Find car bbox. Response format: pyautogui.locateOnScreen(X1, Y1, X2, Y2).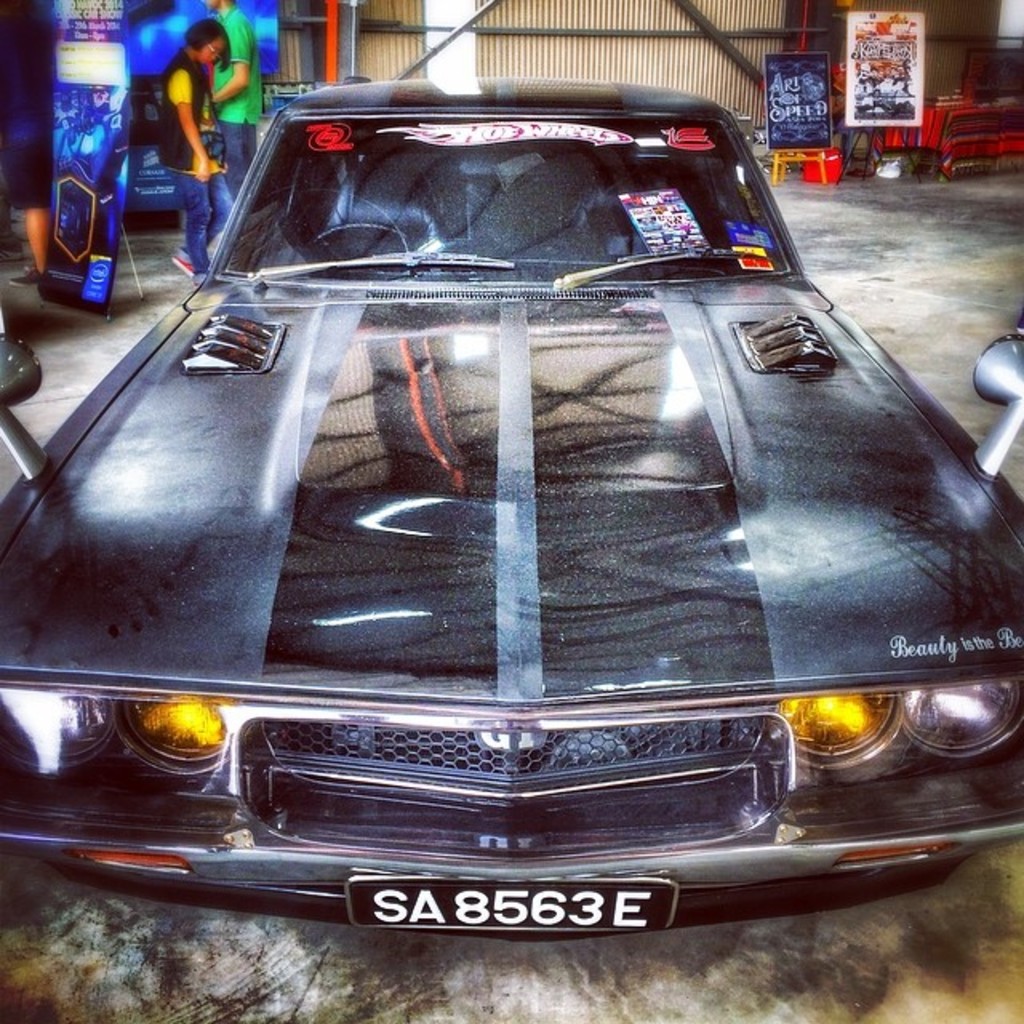
pyautogui.locateOnScreen(22, 104, 1008, 930).
